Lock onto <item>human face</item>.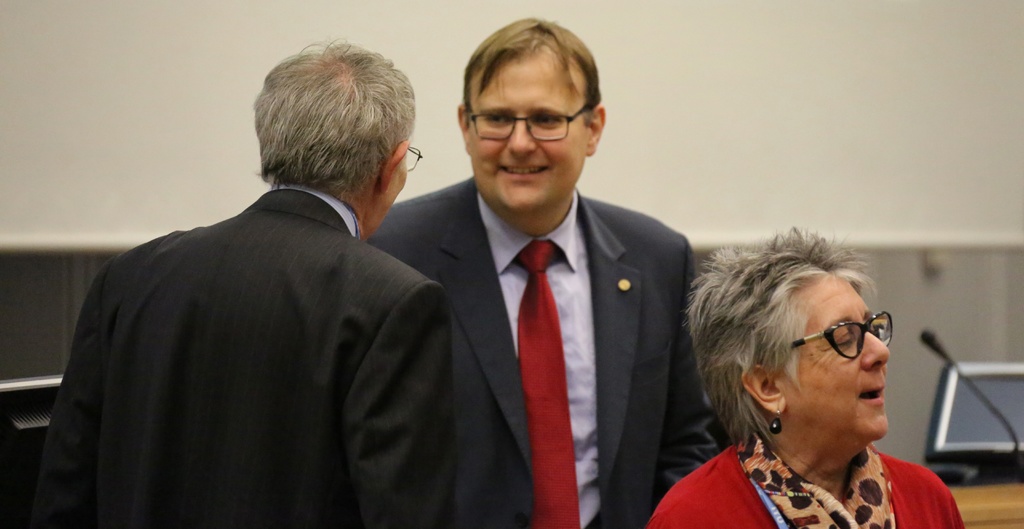
Locked: [470,44,585,208].
